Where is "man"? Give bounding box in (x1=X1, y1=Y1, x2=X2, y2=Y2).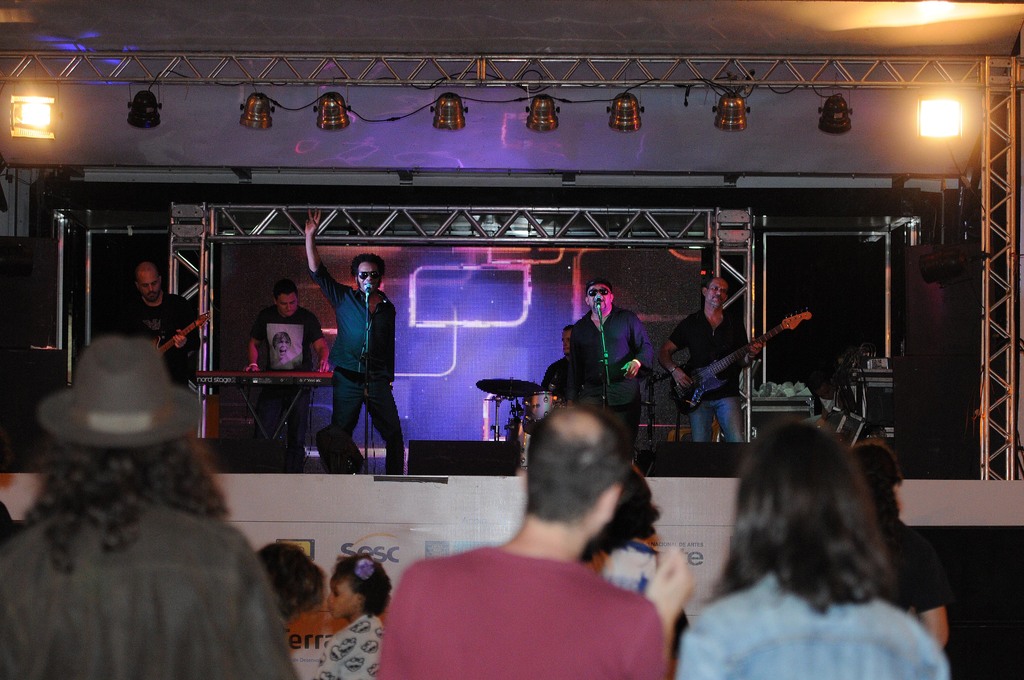
(x1=378, y1=400, x2=669, y2=679).
